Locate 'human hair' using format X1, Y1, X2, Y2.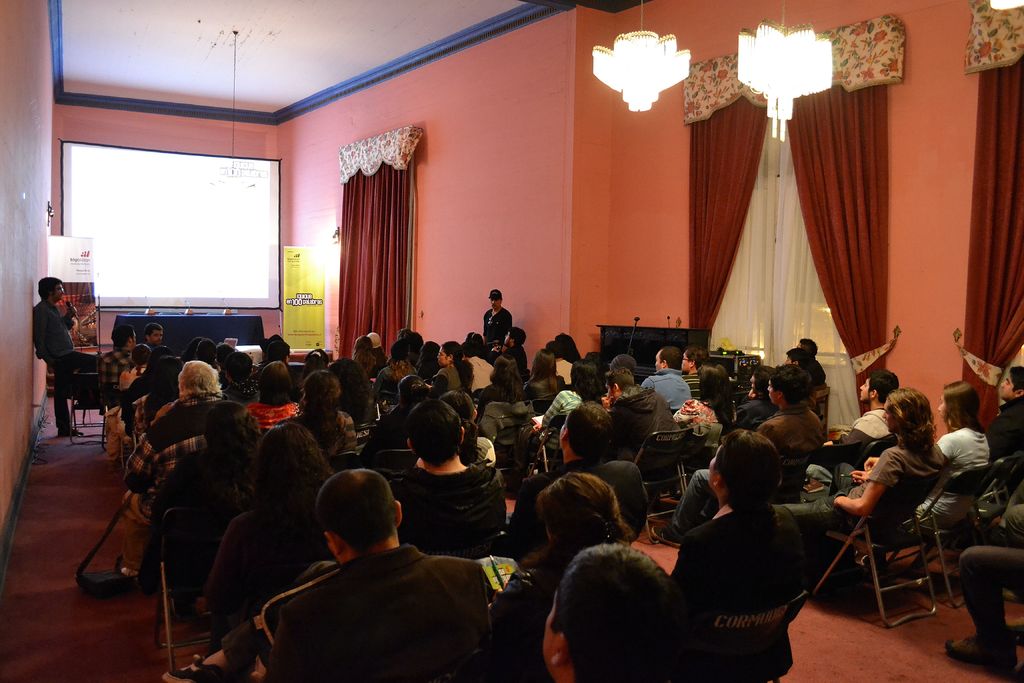
255, 358, 292, 409.
